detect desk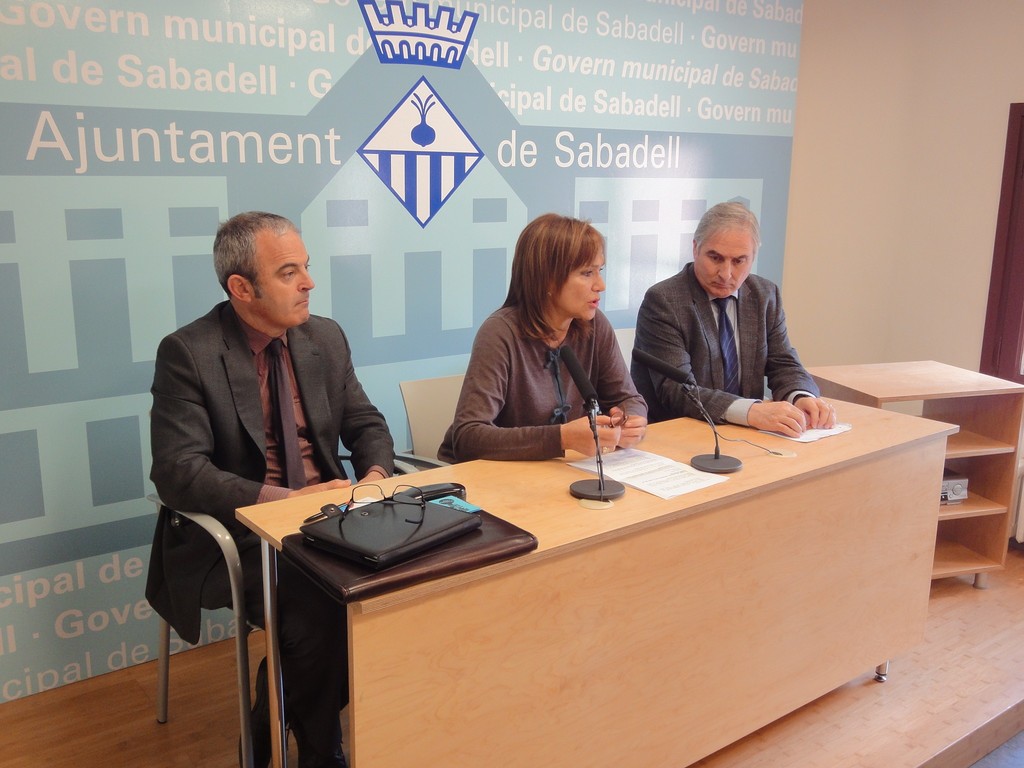
(212, 388, 959, 750)
